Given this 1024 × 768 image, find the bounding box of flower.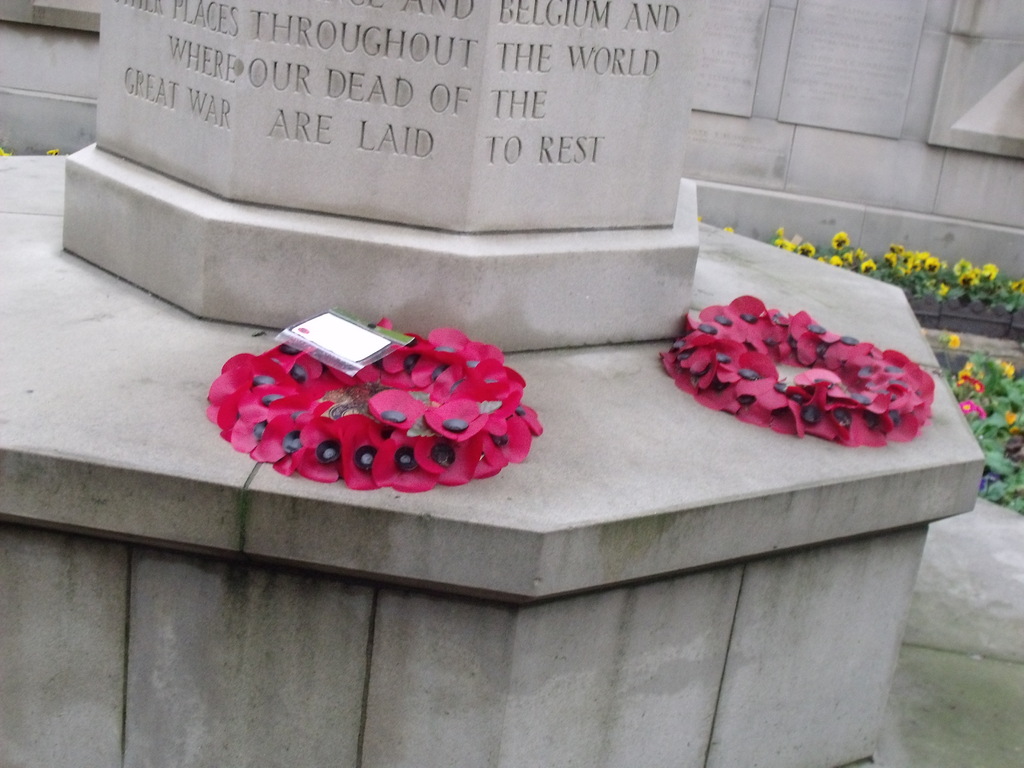
box(863, 259, 876, 273).
